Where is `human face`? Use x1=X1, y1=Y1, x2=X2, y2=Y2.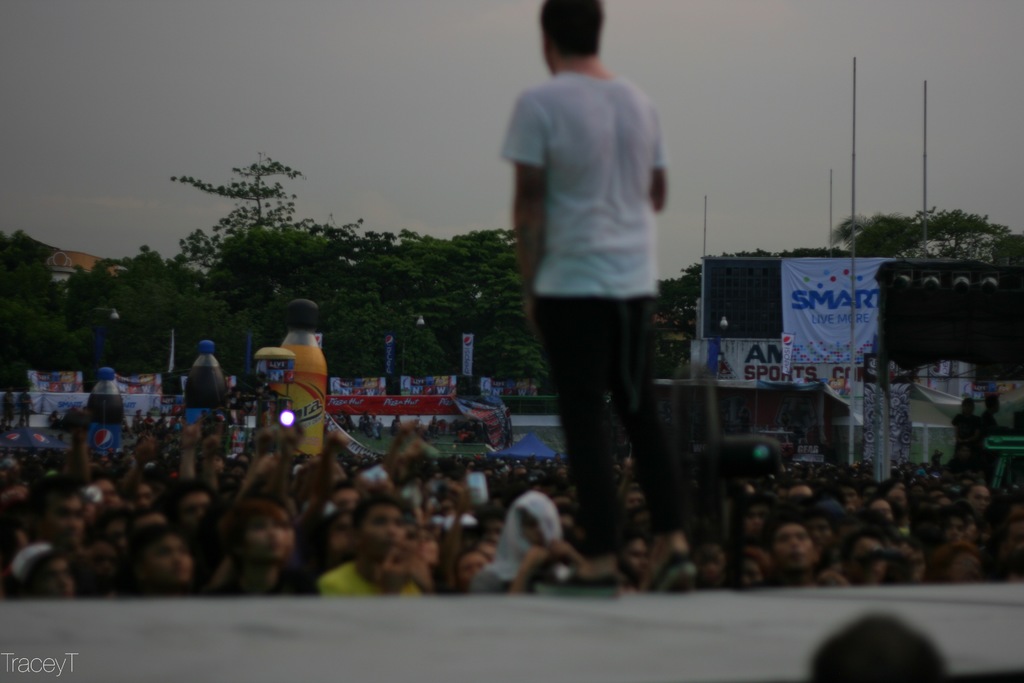
x1=364, y1=504, x2=407, y2=541.
